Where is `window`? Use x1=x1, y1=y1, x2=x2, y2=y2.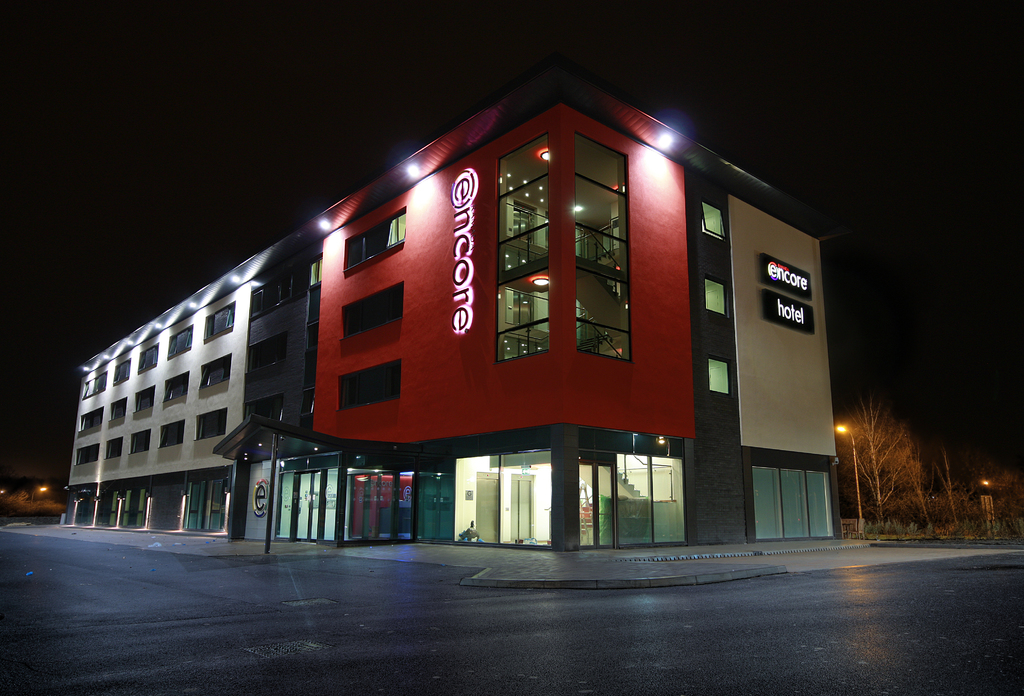
x1=156, y1=416, x2=186, y2=447.
